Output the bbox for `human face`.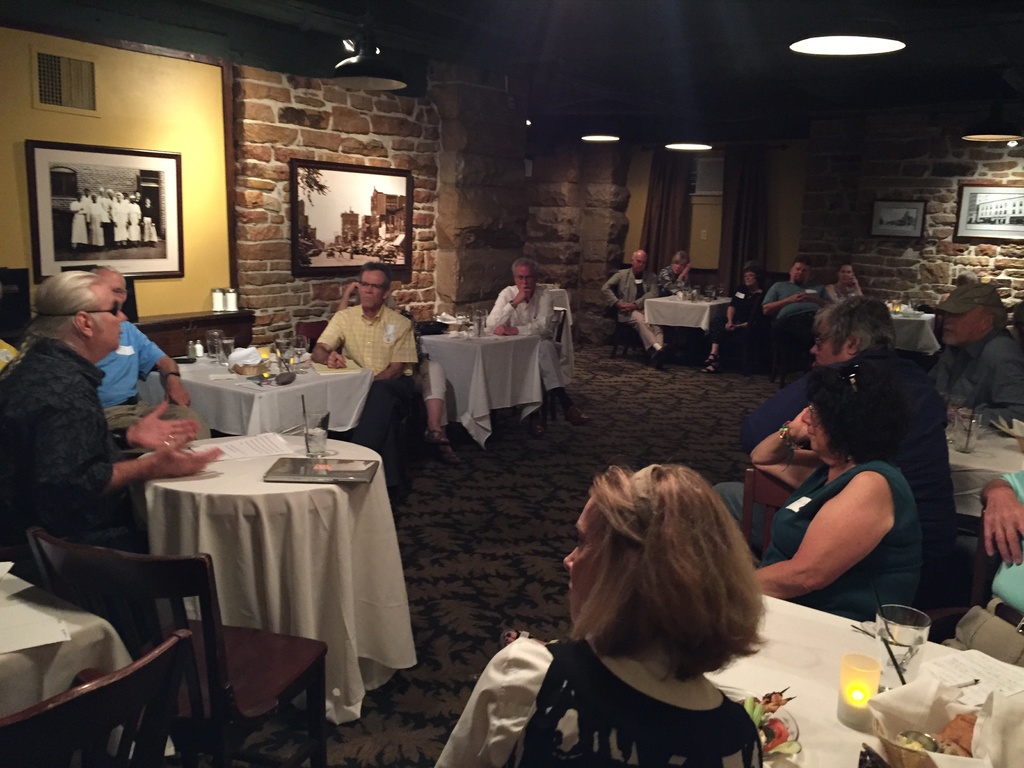
[x1=516, y1=262, x2=533, y2=286].
